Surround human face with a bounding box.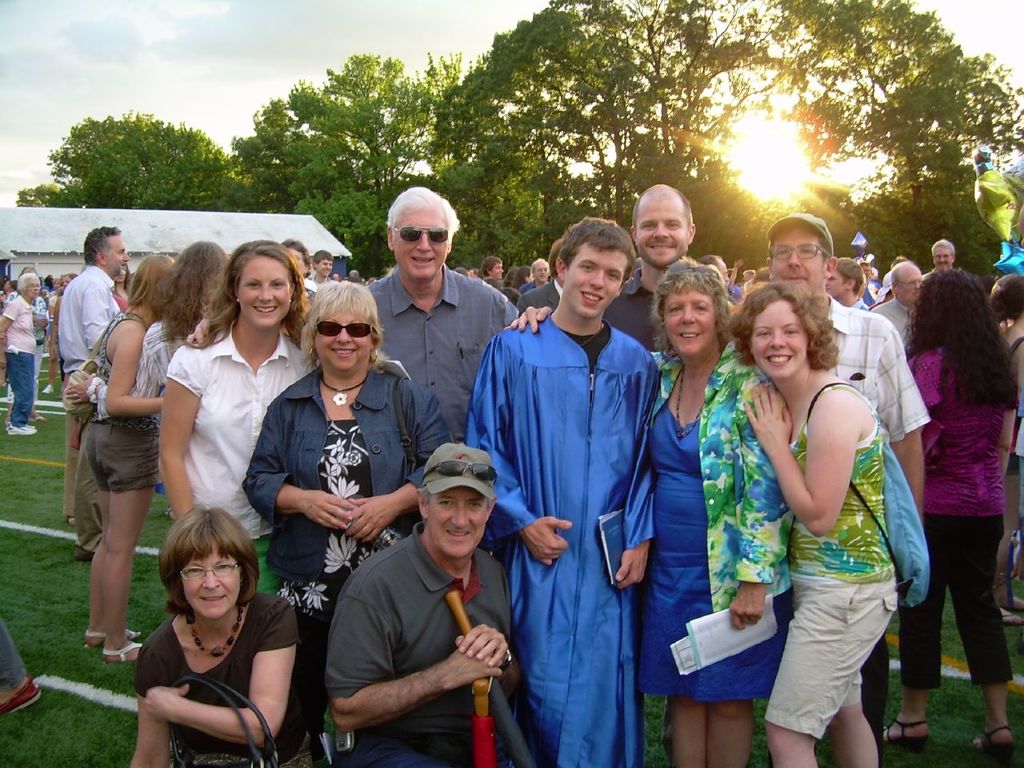
x1=238, y1=254, x2=290, y2=328.
